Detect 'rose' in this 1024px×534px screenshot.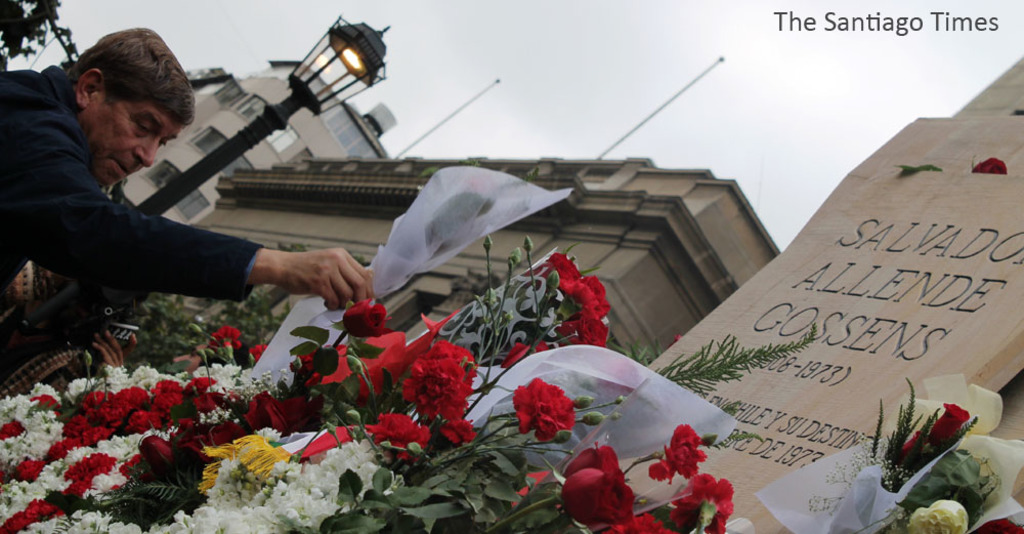
Detection: Rect(908, 499, 970, 533).
